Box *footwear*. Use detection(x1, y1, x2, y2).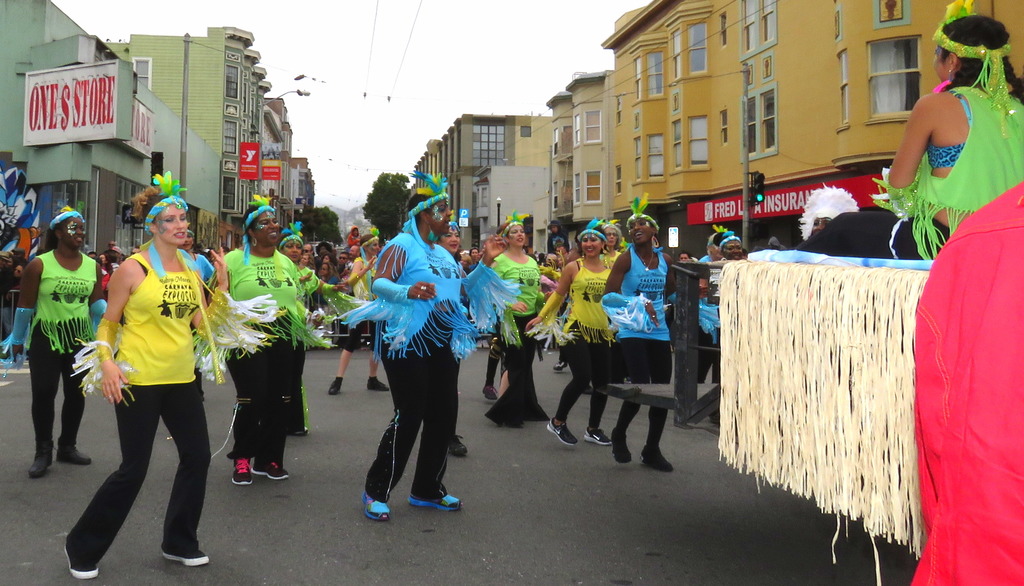
detection(548, 411, 582, 446).
